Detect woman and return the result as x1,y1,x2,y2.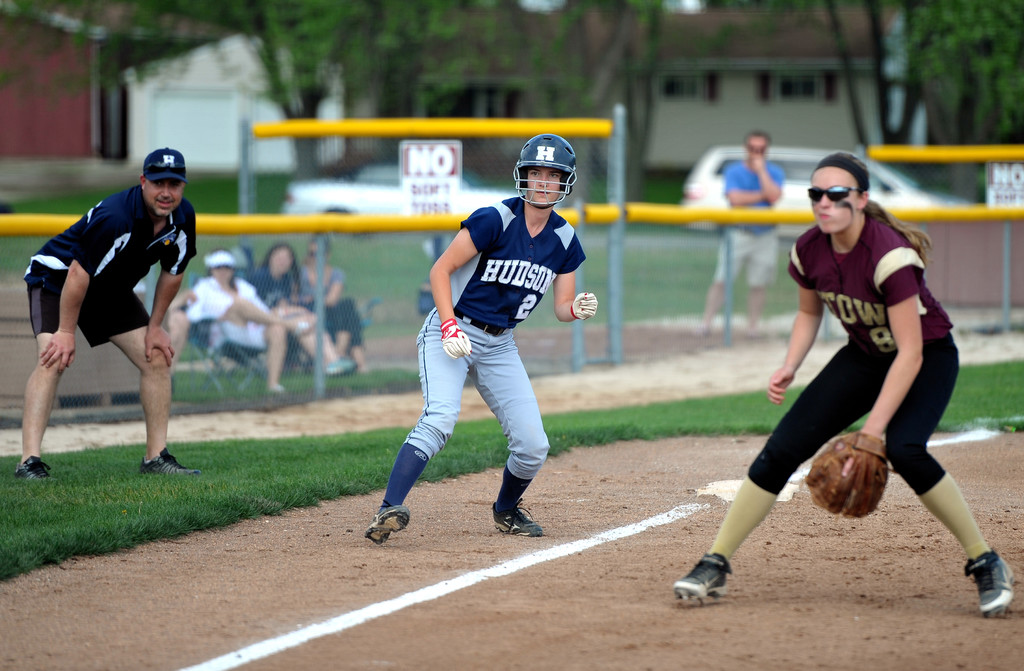
188,245,320,396.
